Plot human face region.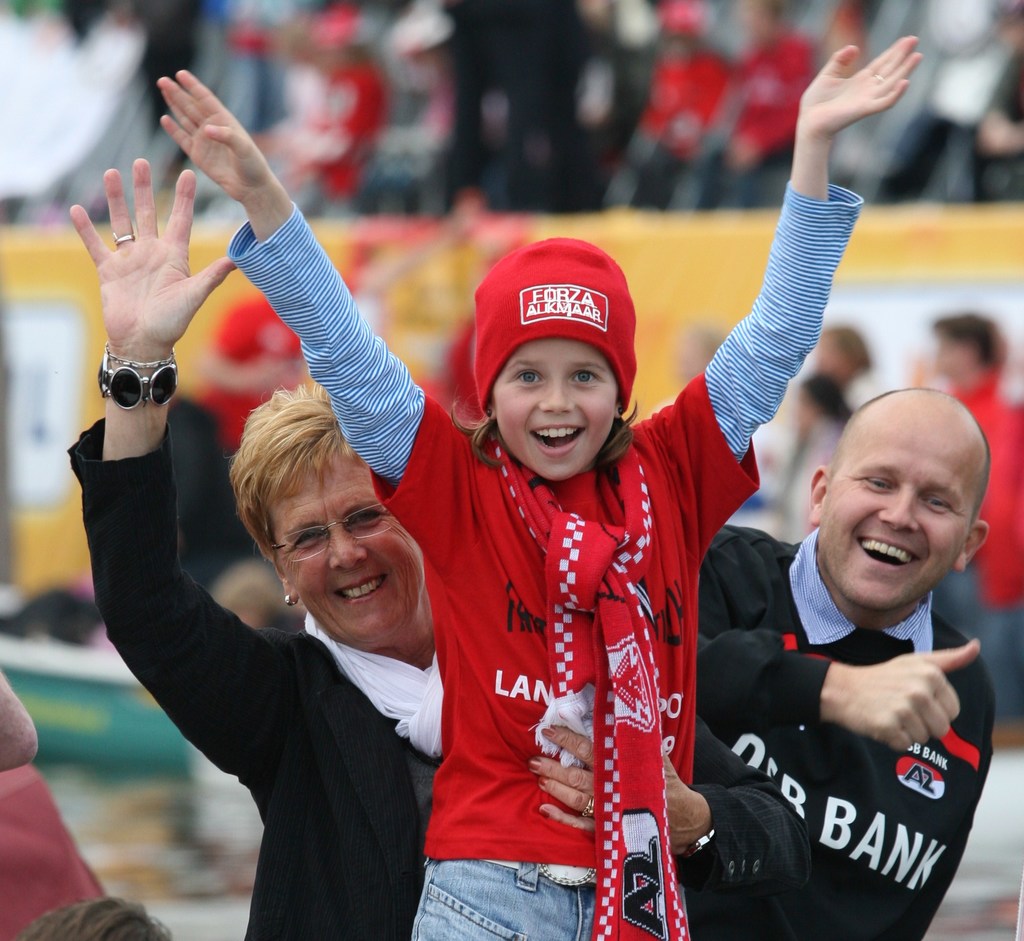
Plotted at bbox=[266, 444, 429, 644].
